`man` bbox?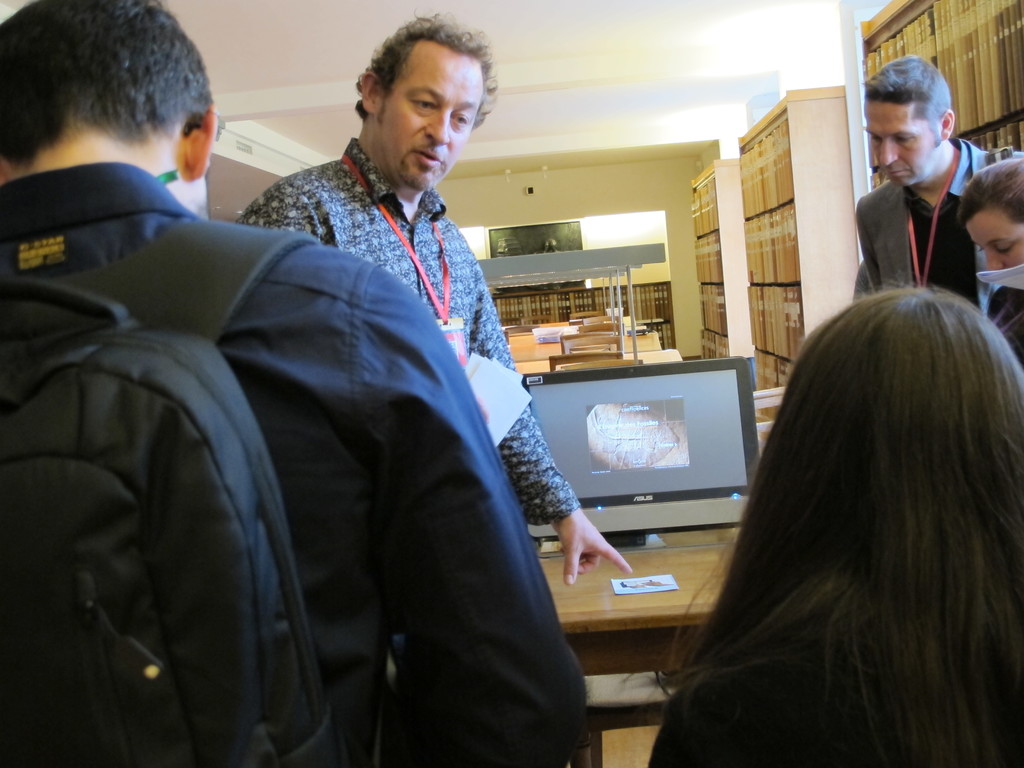
bbox(845, 87, 998, 291)
